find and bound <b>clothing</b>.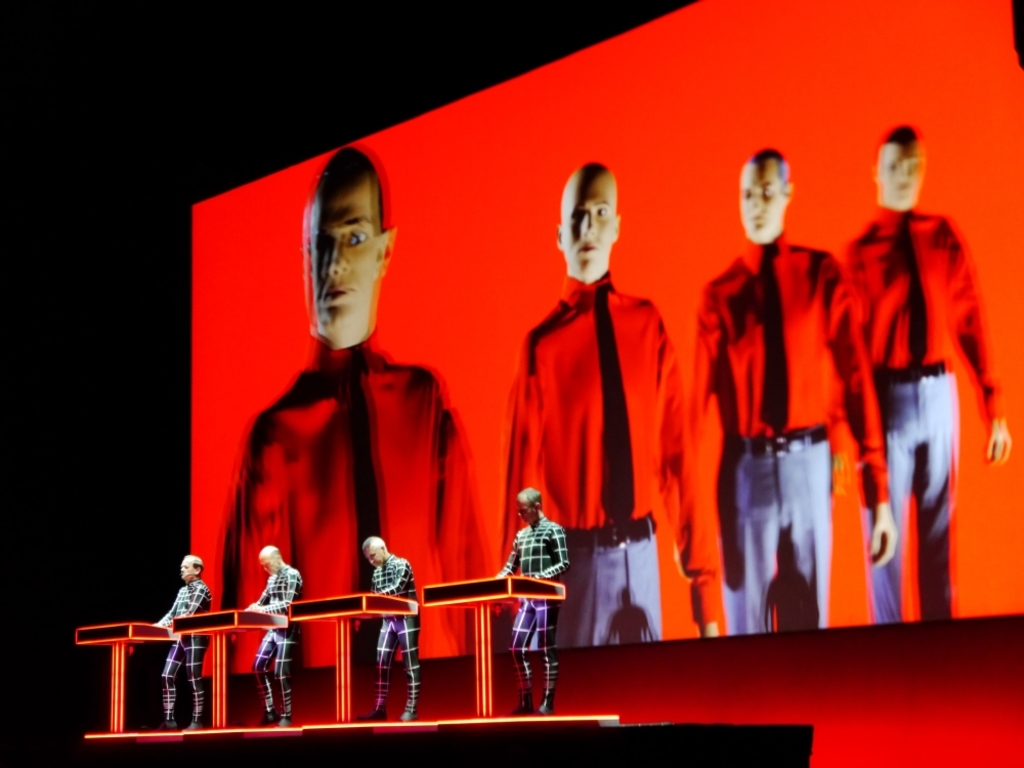
Bound: bbox=[511, 228, 673, 586].
